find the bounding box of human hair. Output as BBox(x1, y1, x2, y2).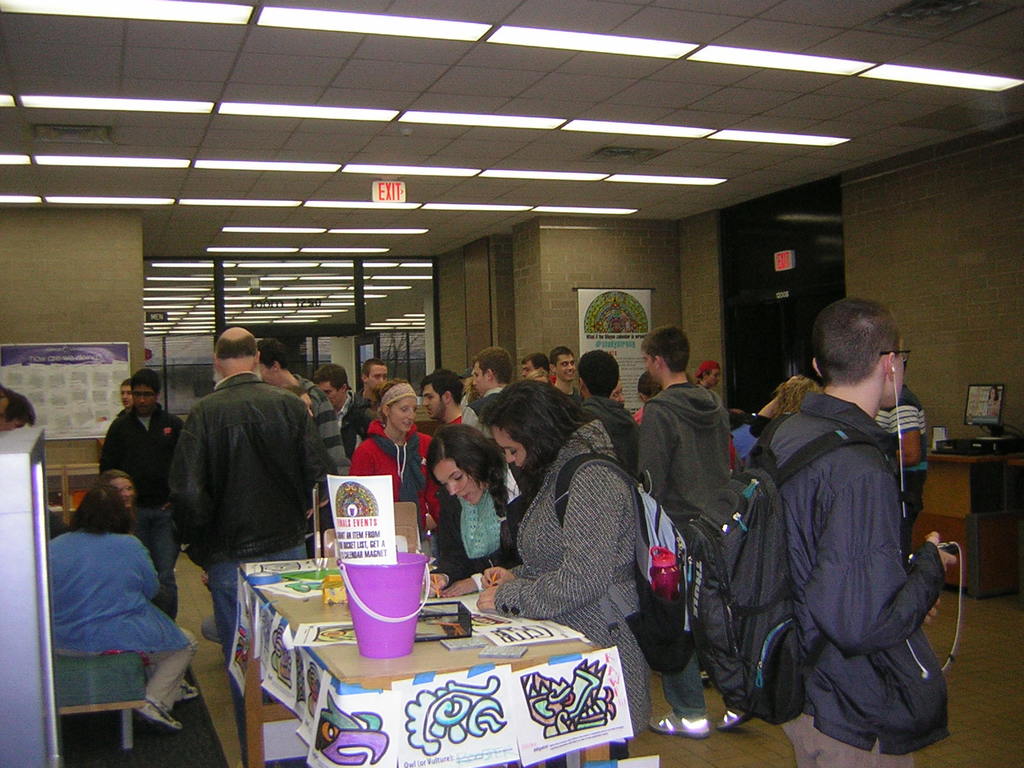
BBox(211, 336, 259, 360).
